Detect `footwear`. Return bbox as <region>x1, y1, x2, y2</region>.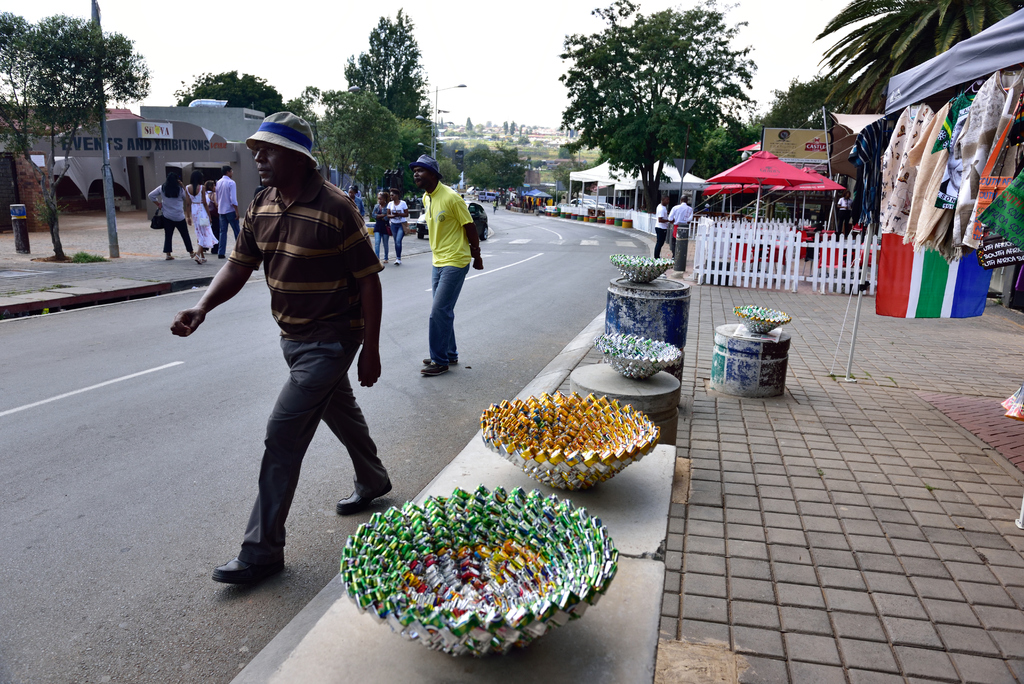
<region>421, 362, 450, 376</region>.
